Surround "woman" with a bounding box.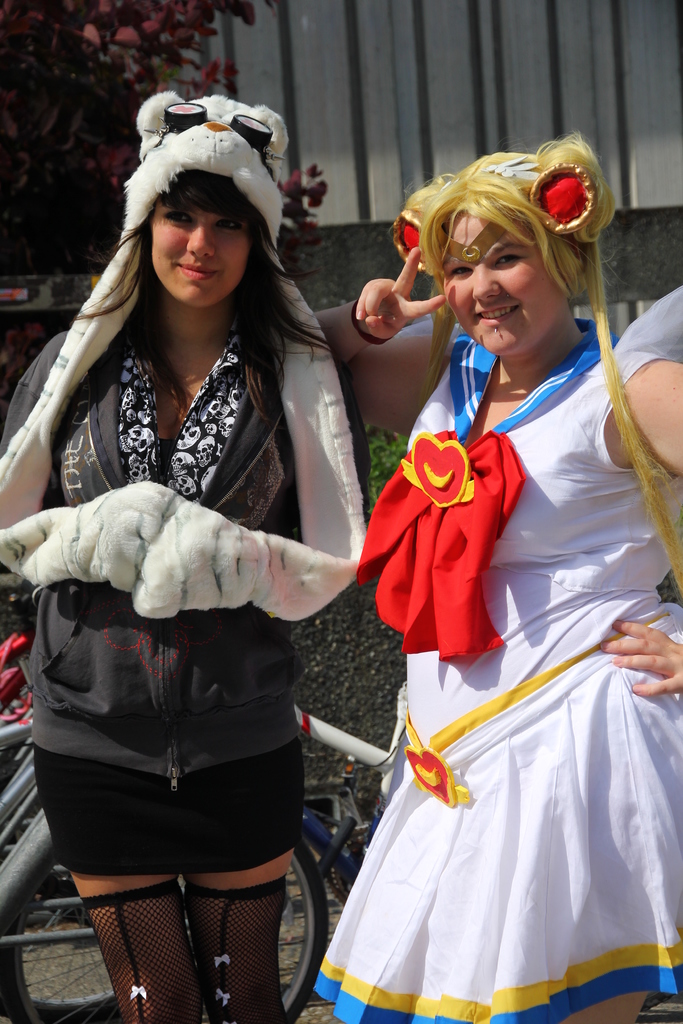
box(312, 126, 664, 1023).
